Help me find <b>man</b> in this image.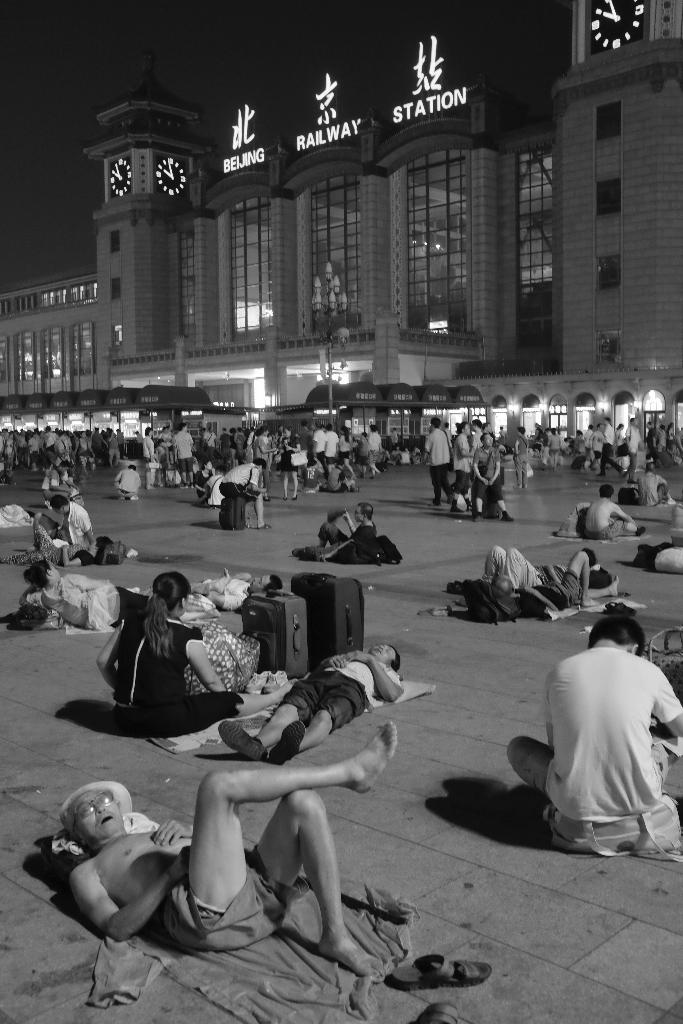
Found it: box(173, 428, 192, 487).
